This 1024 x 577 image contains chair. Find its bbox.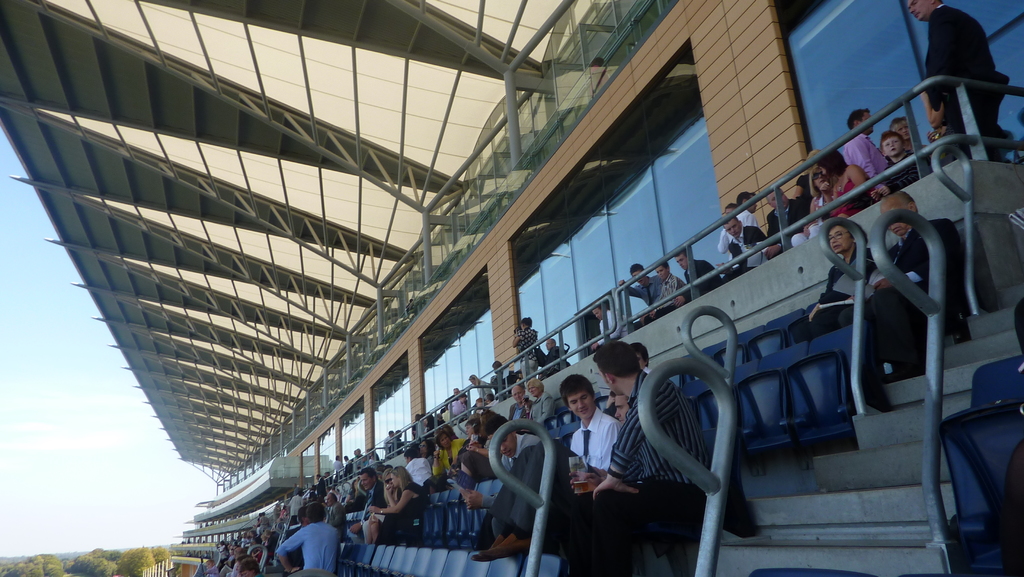
384/545/413/576.
